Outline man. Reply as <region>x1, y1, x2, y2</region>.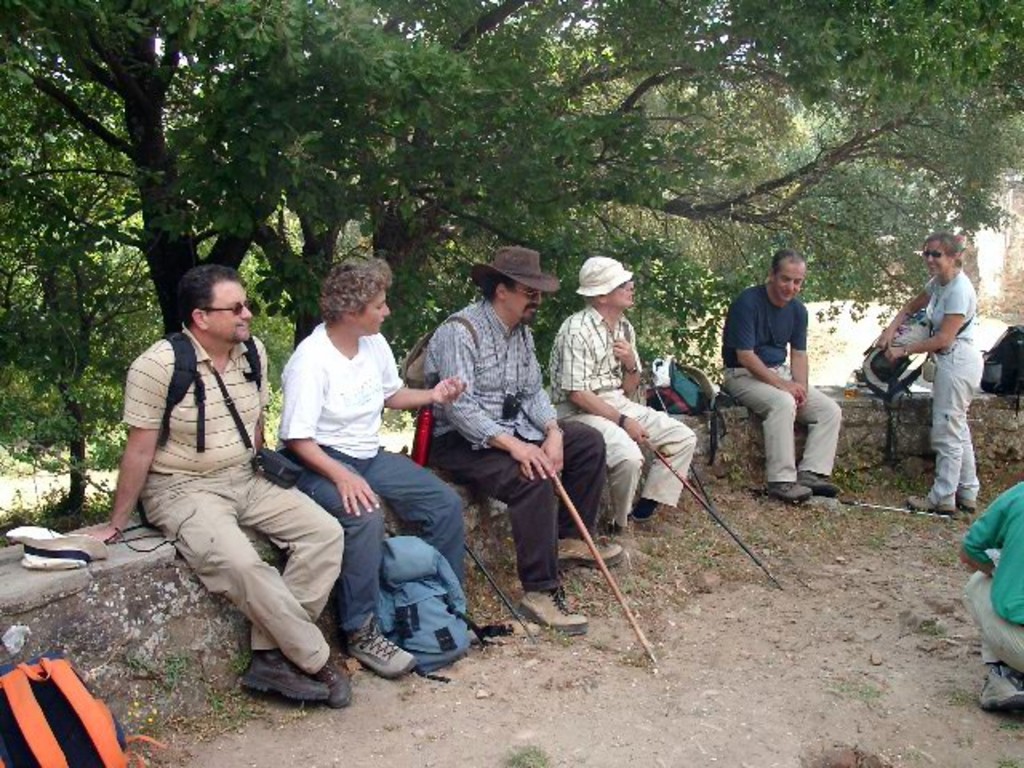
<region>546, 254, 691, 562</region>.
